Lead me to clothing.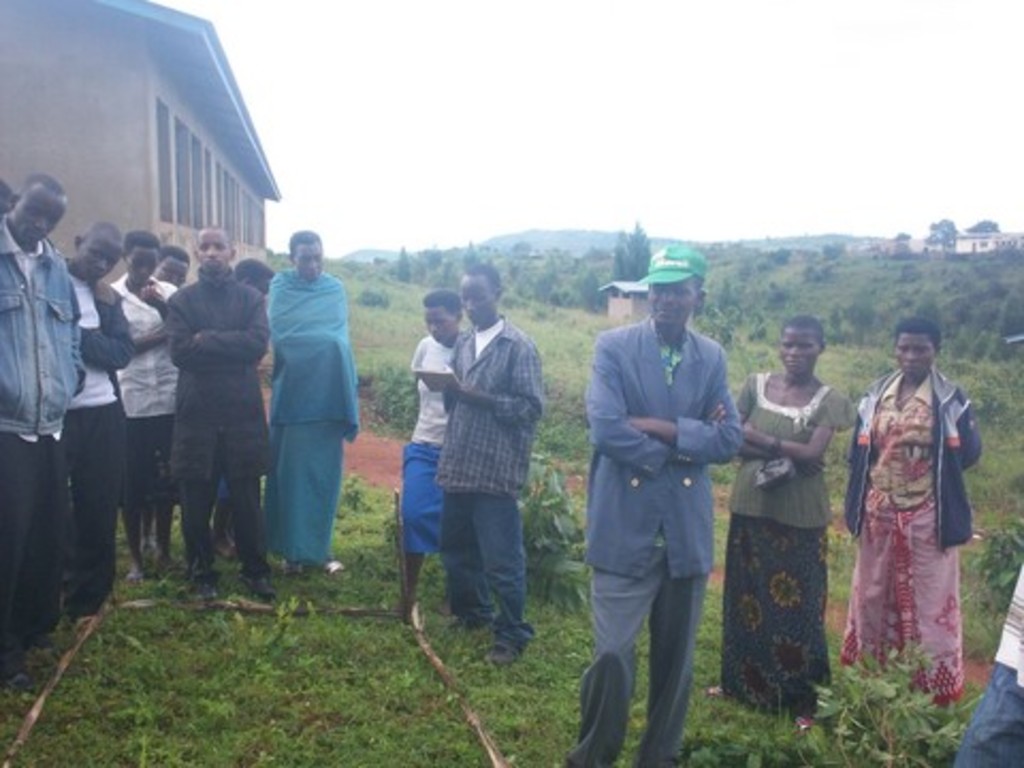
Lead to 55,271,128,606.
